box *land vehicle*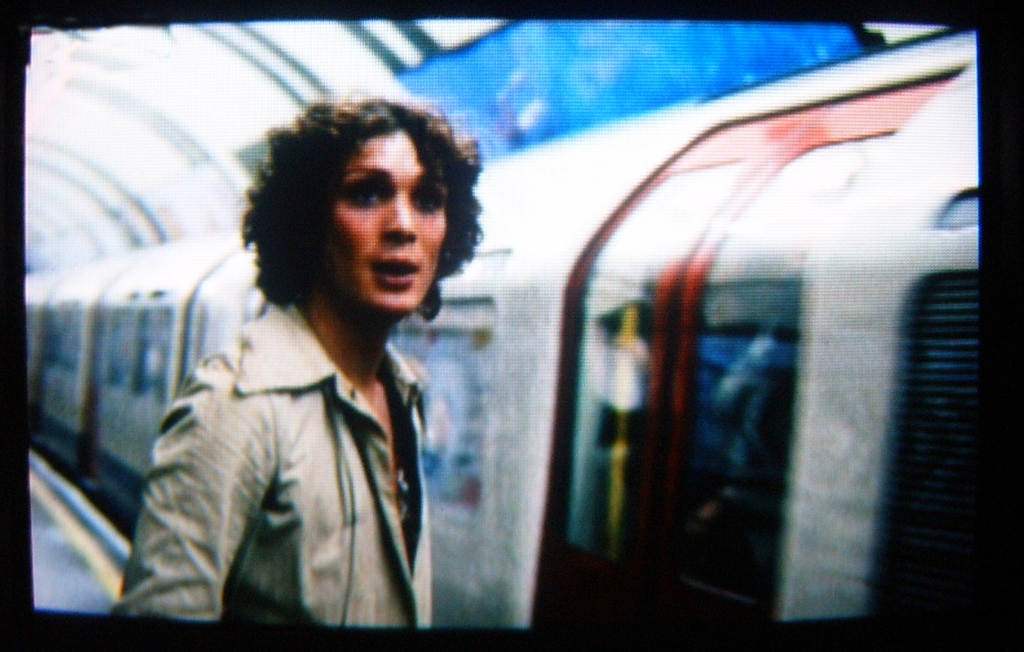
detection(26, 29, 984, 626)
